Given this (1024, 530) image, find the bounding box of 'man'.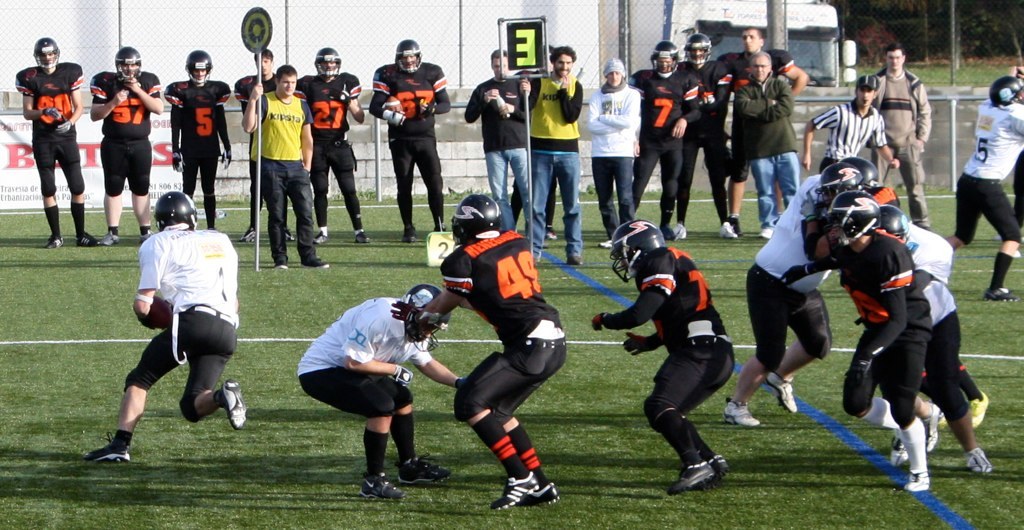
box(785, 192, 941, 480).
